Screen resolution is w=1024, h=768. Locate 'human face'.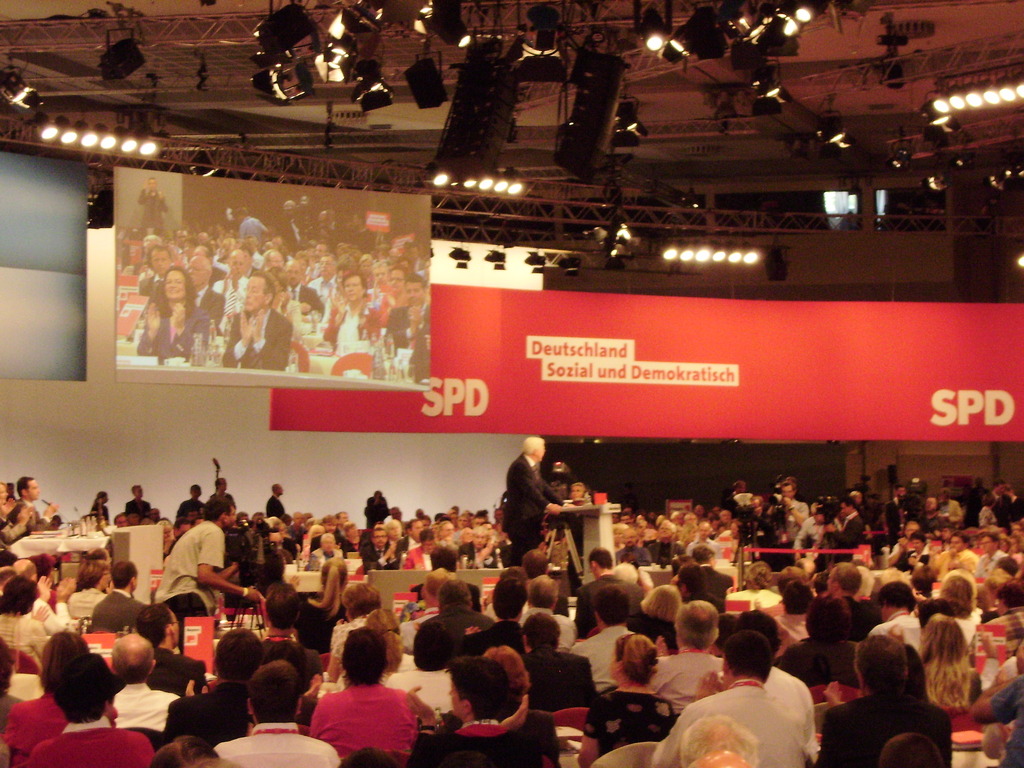
270:255:283:267.
